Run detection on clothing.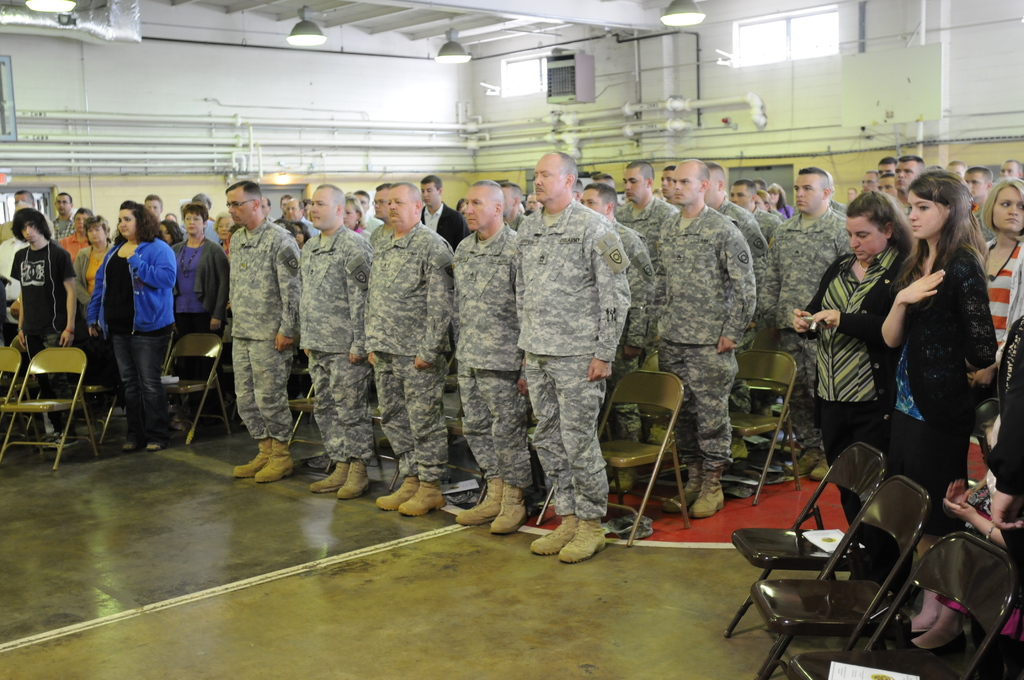
Result: left=216, top=236, right=232, bottom=259.
